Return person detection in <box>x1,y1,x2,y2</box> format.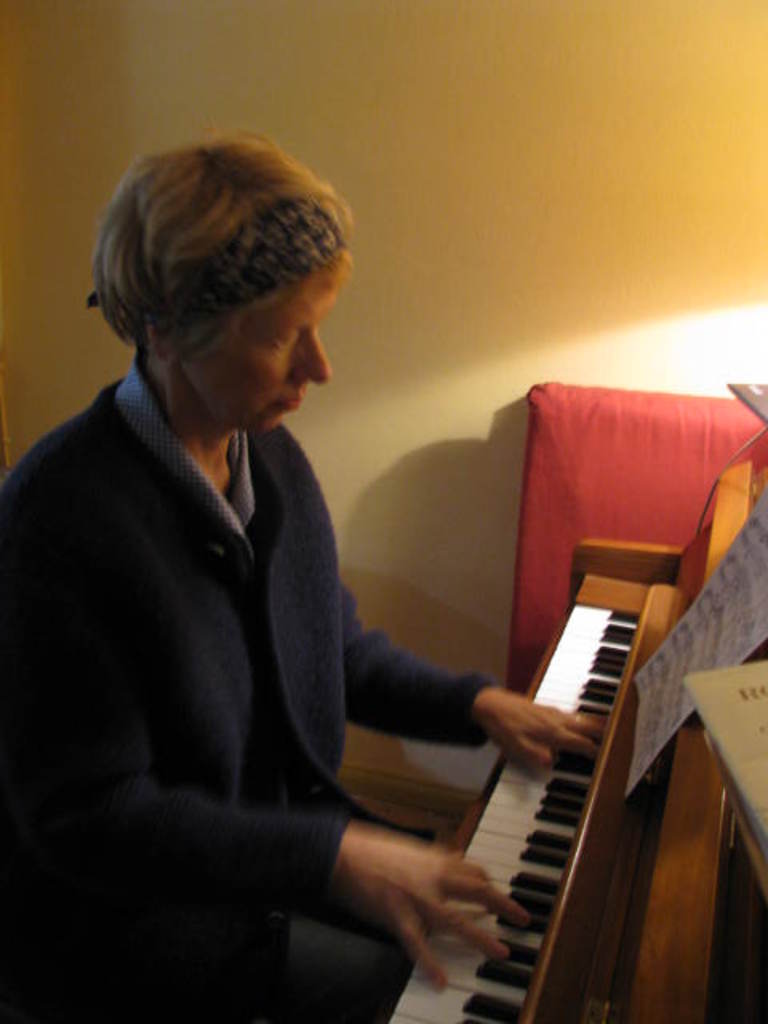
<box>37,114,552,1021</box>.
